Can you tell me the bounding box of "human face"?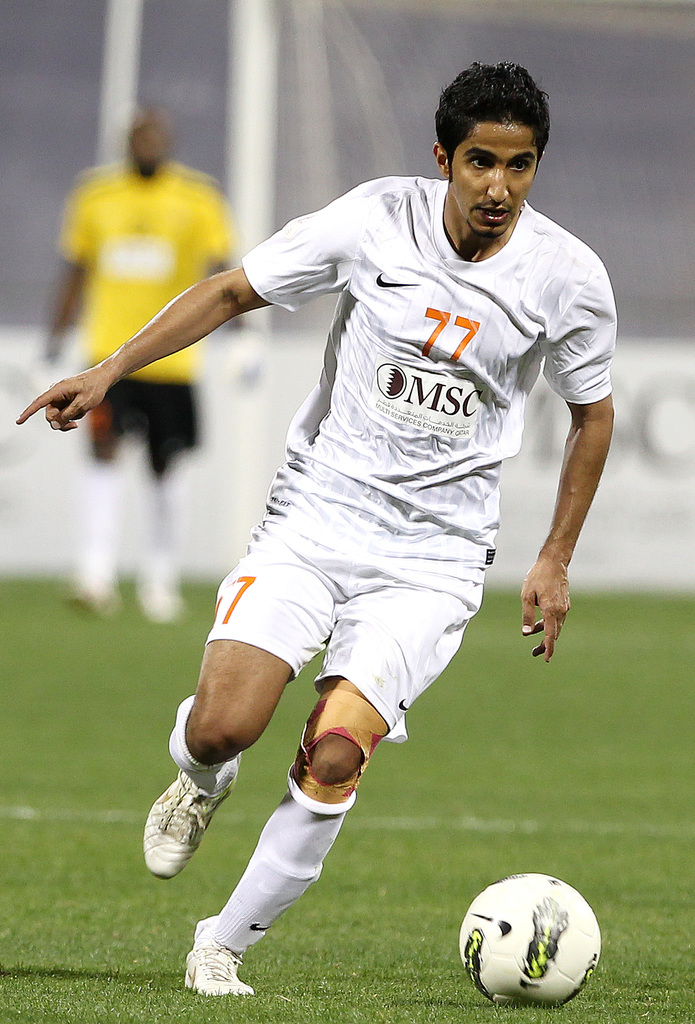
bbox=(444, 120, 538, 241).
